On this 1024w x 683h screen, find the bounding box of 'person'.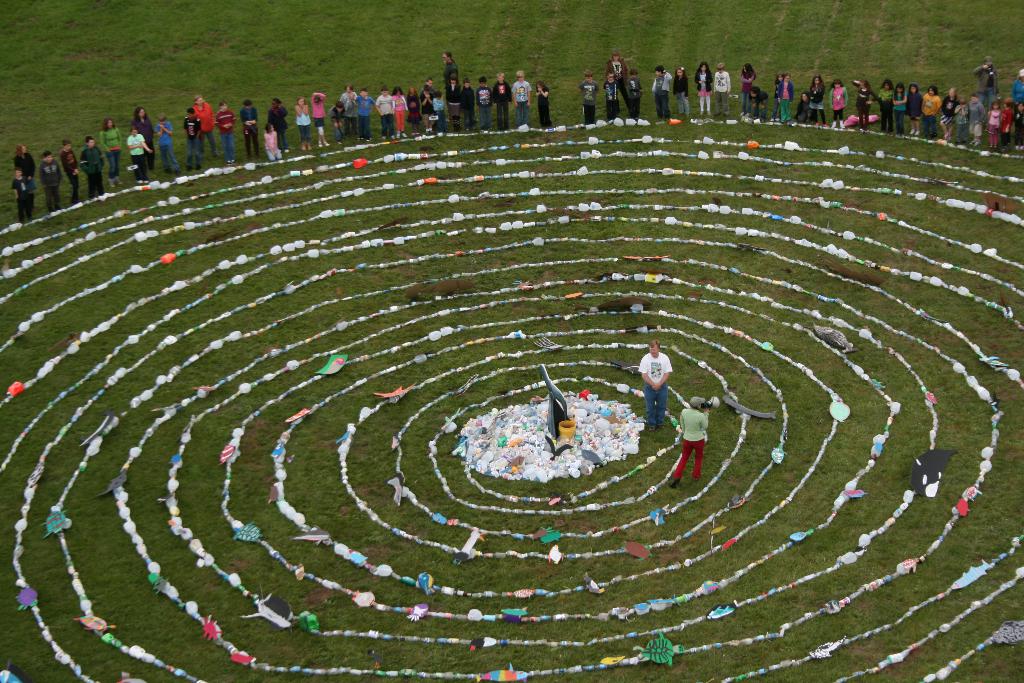
Bounding box: 984,104,1007,152.
